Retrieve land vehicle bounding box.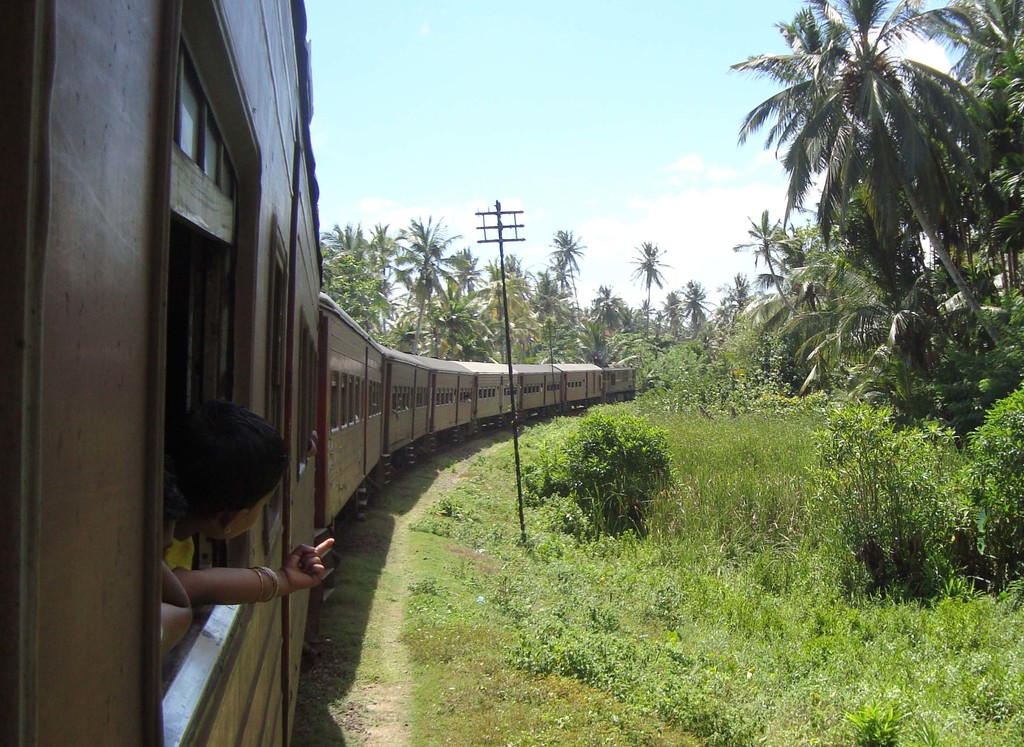
Bounding box: {"left": 0, "top": 0, "right": 660, "bottom": 746}.
